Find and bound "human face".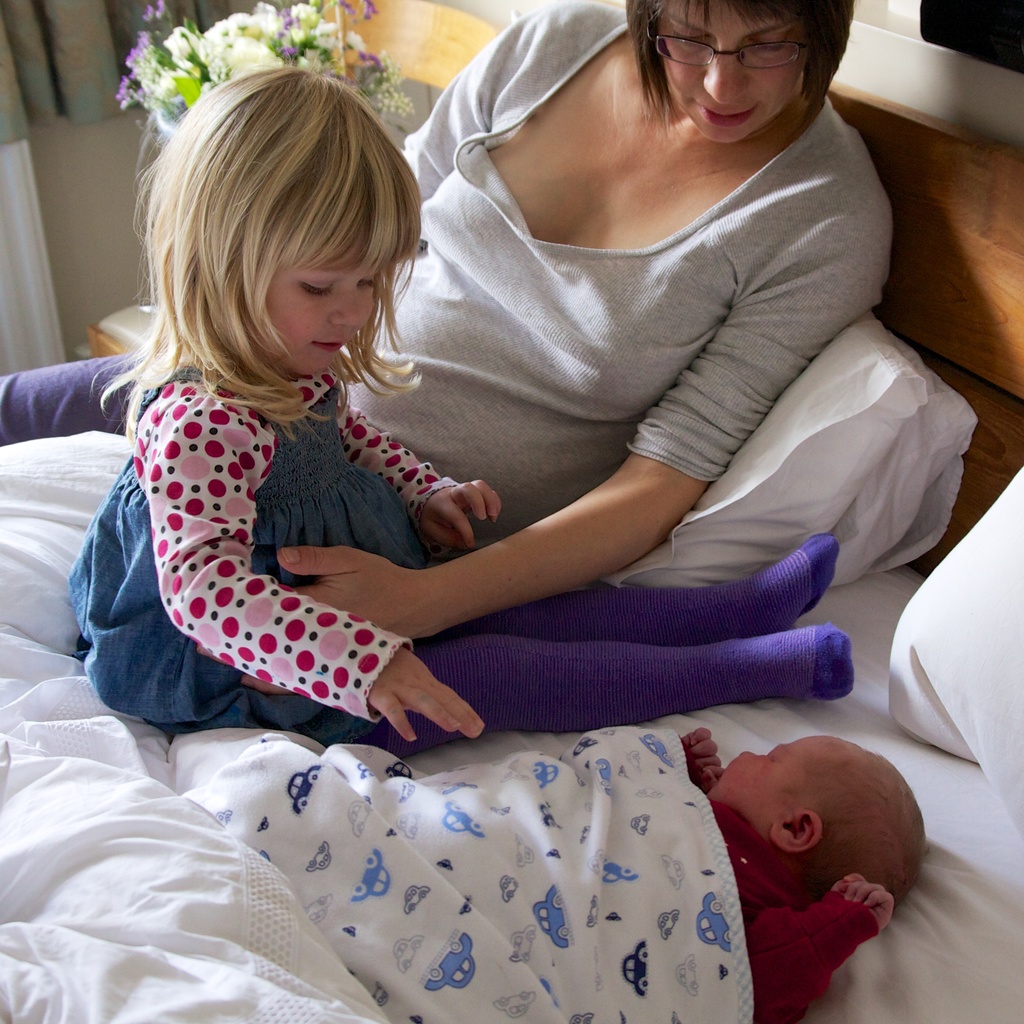
Bound: (722, 734, 863, 829).
